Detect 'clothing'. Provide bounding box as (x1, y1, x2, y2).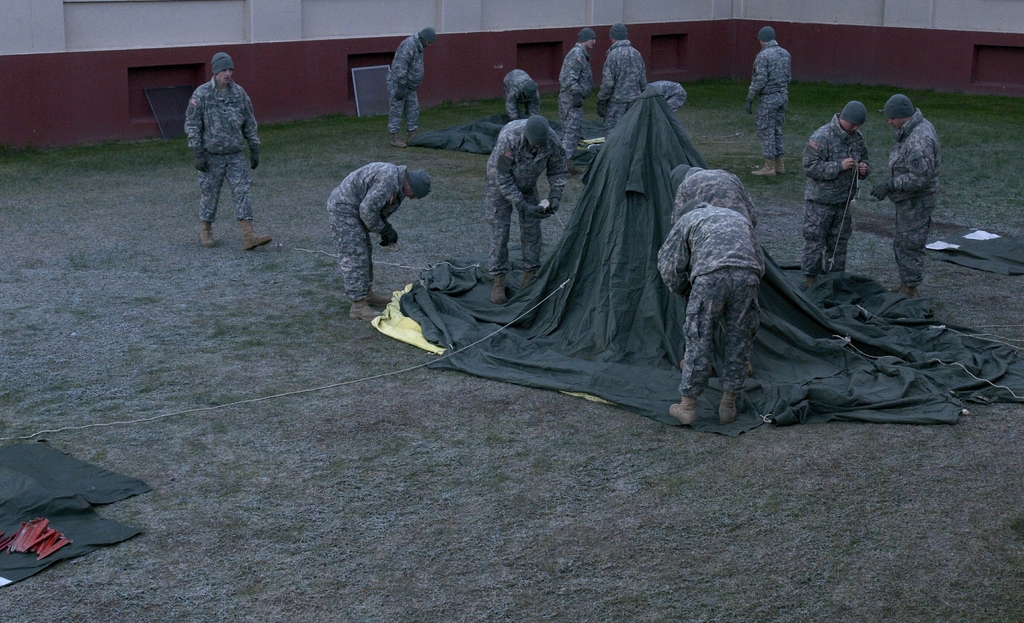
(332, 164, 410, 295).
